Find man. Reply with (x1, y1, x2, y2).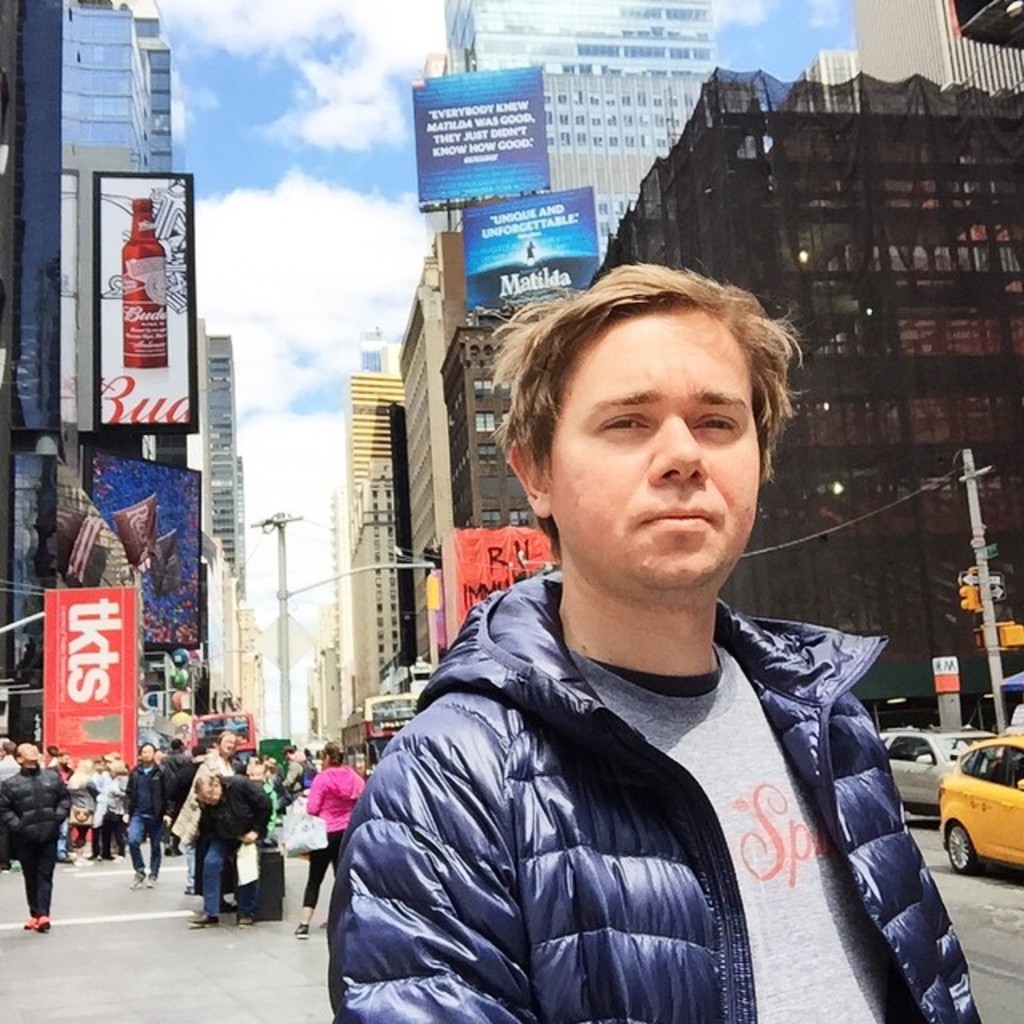
(302, 264, 966, 1023).
